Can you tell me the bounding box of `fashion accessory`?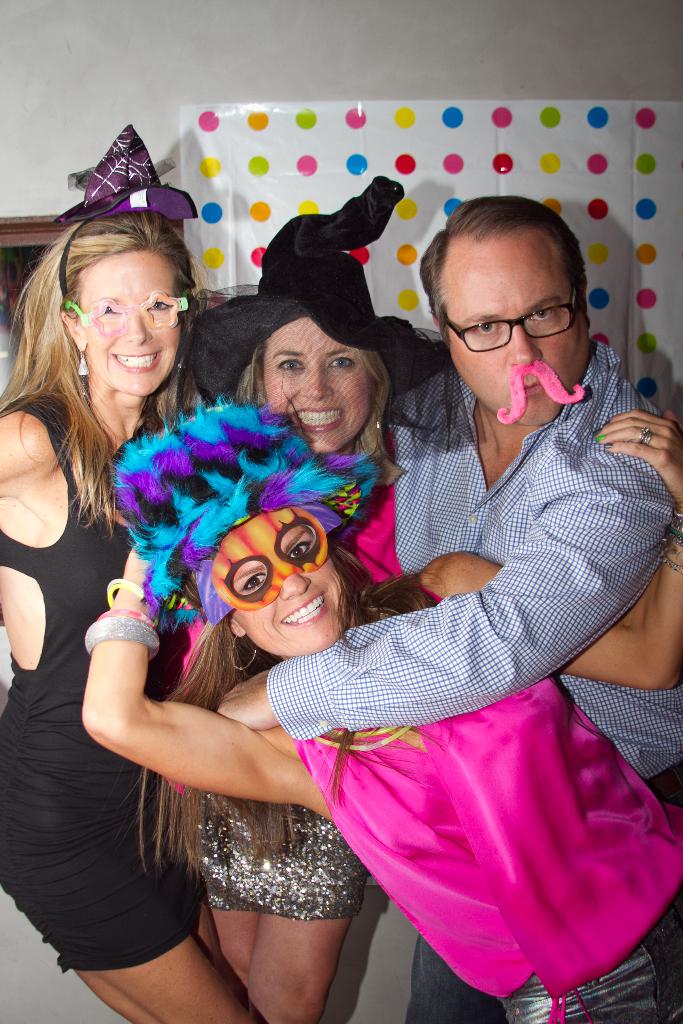
crop(78, 353, 92, 377).
